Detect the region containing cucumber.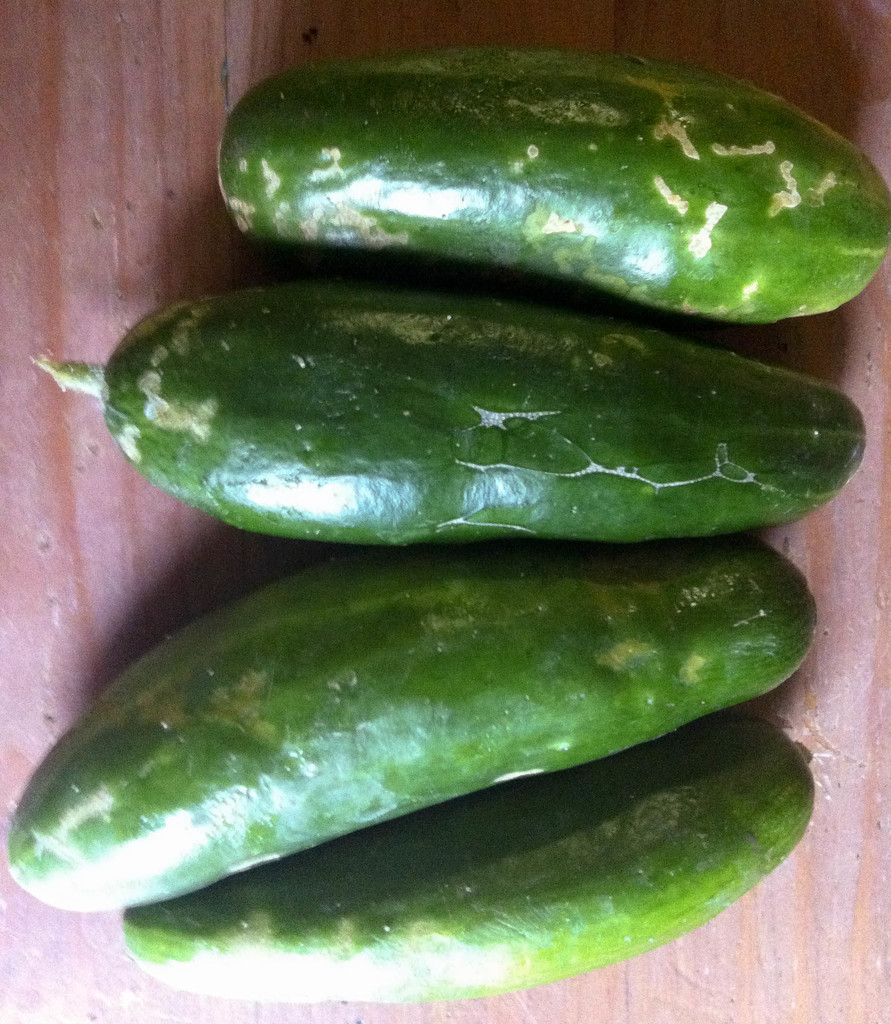
x1=99 y1=283 x2=859 y2=536.
